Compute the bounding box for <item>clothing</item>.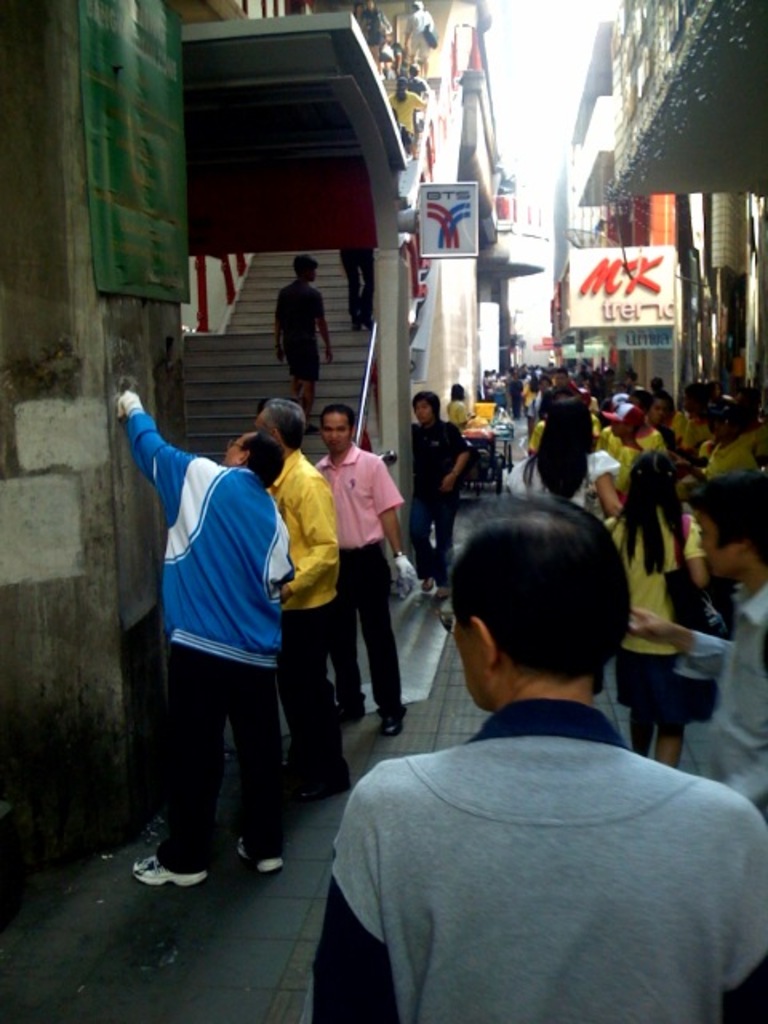
<region>341, 546, 406, 720</region>.
